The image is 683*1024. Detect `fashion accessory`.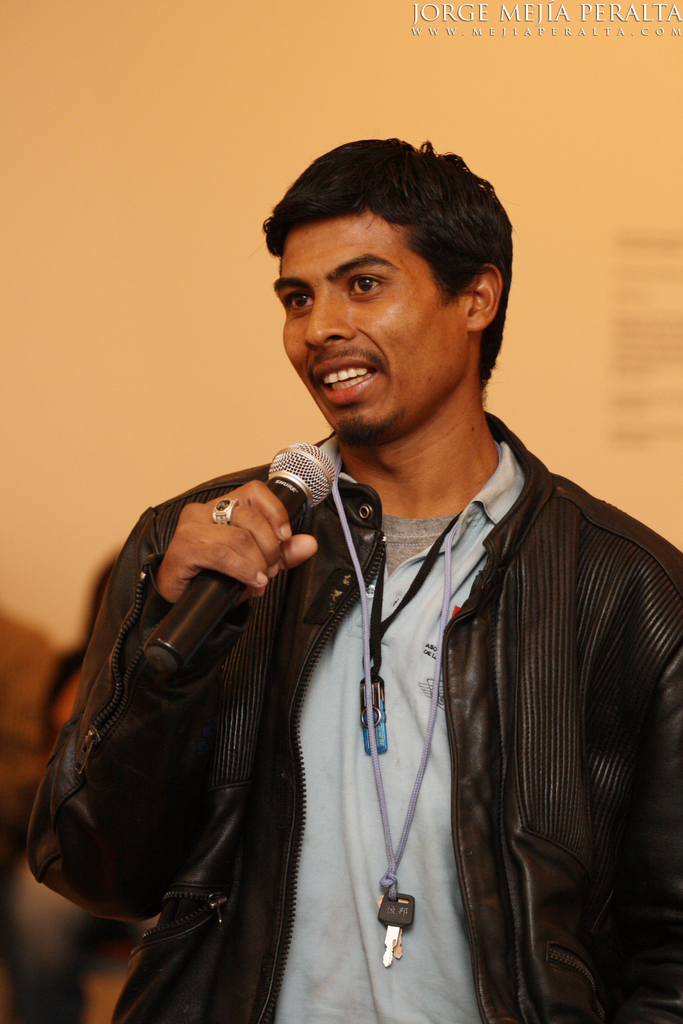
Detection: {"left": 210, "top": 494, "right": 240, "bottom": 527}.
